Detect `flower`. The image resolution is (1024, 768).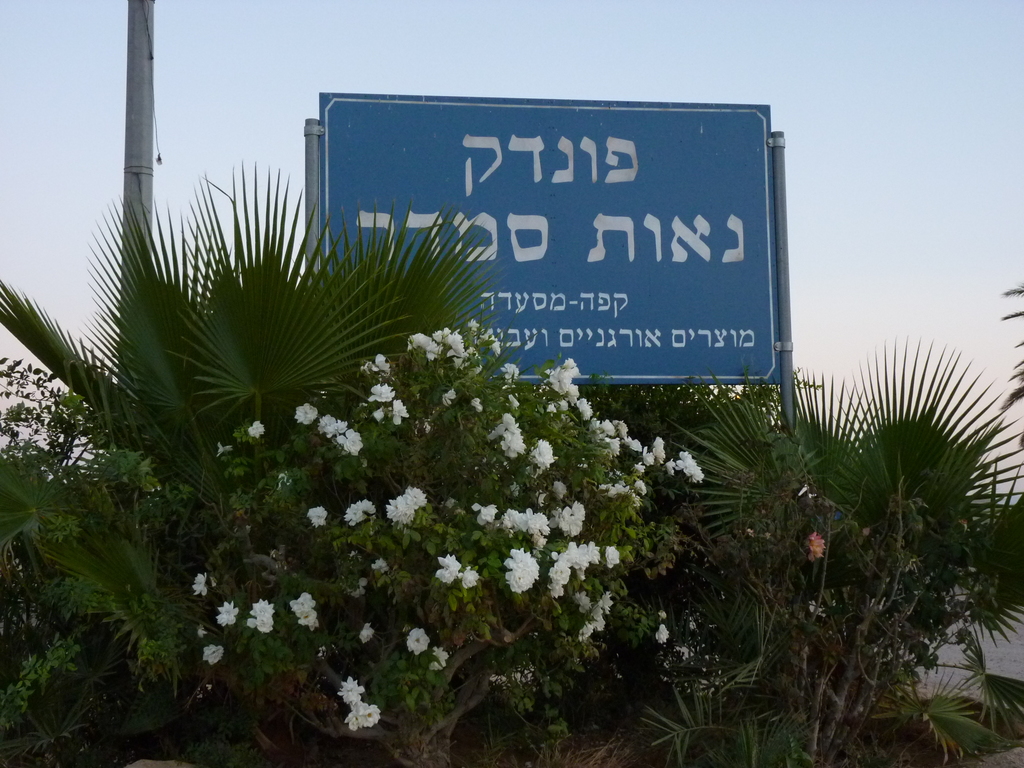
<bbox>536, 440, 562, 475</bbox>.
